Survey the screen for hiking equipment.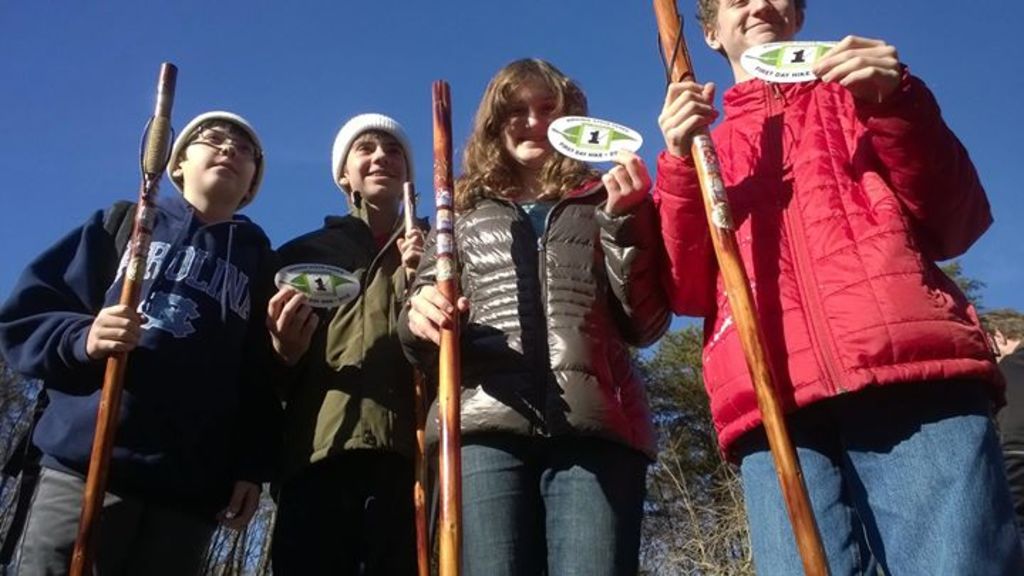
Survey found: 427:80:466:575.
